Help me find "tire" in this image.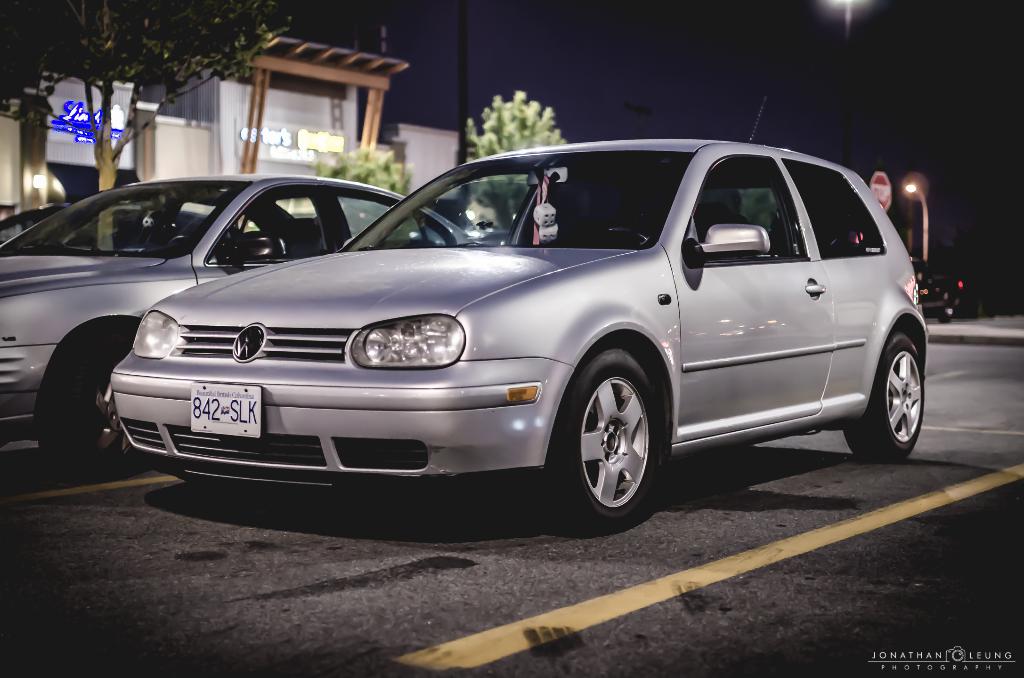
Found it: bbox=[562, 352, 666, 533].
